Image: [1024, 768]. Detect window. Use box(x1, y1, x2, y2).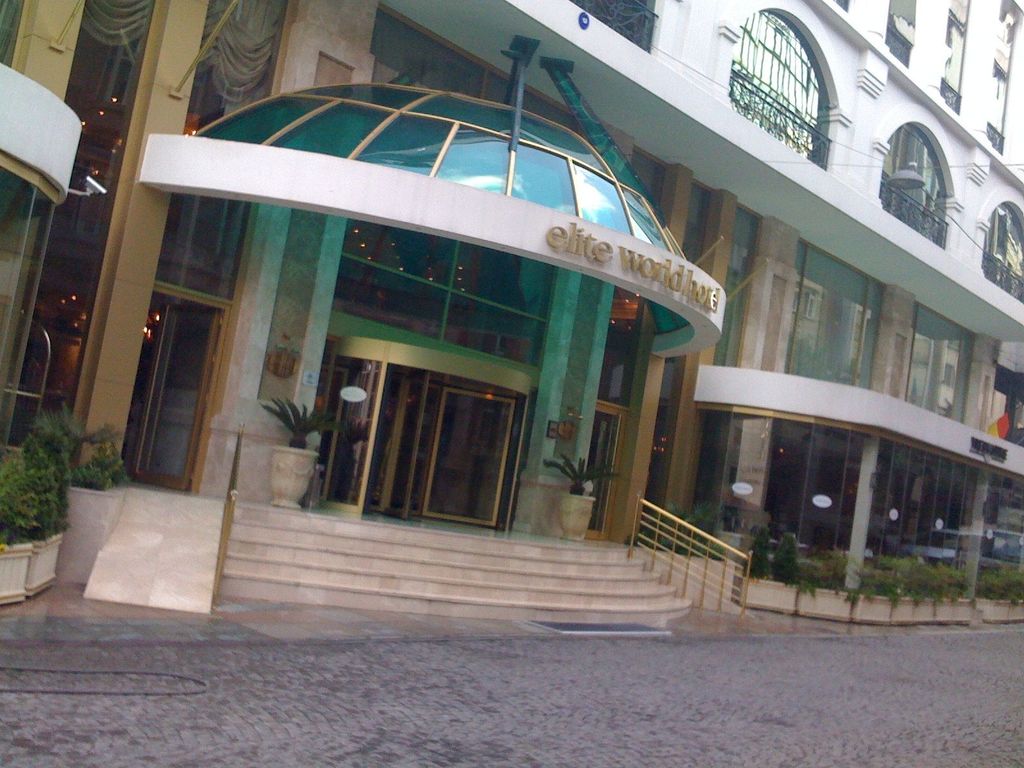
box(940, 10, 968, 114).
